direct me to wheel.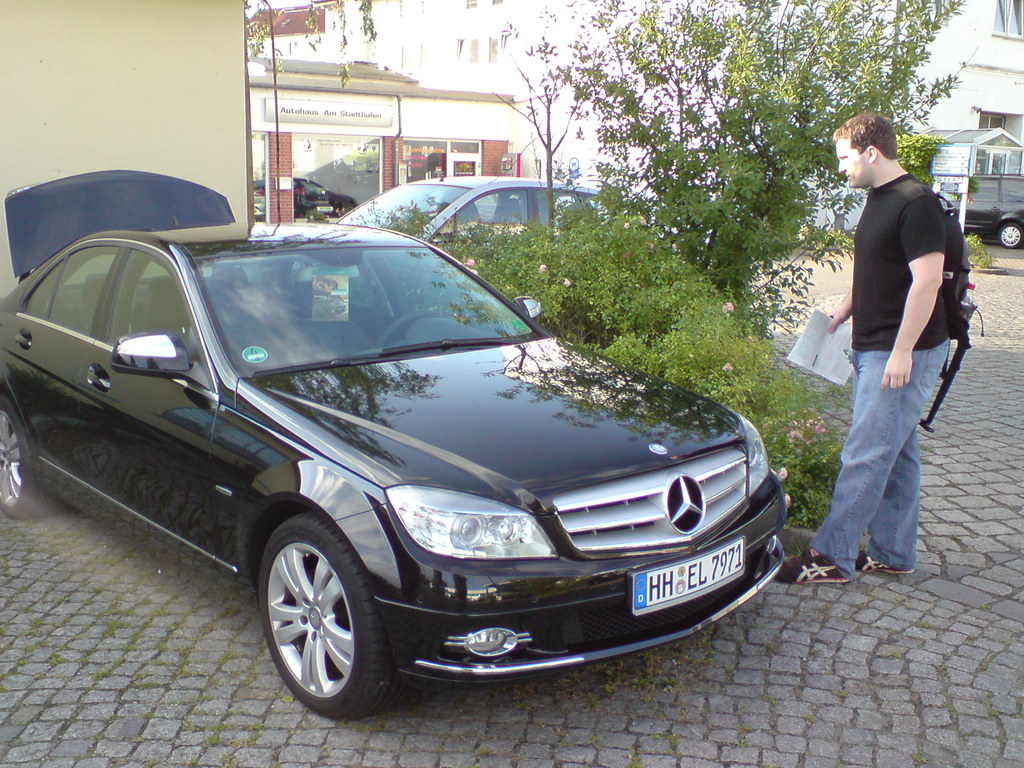
Direction: pyautogui.locateOnScreen(0, 395, 61, 522).
